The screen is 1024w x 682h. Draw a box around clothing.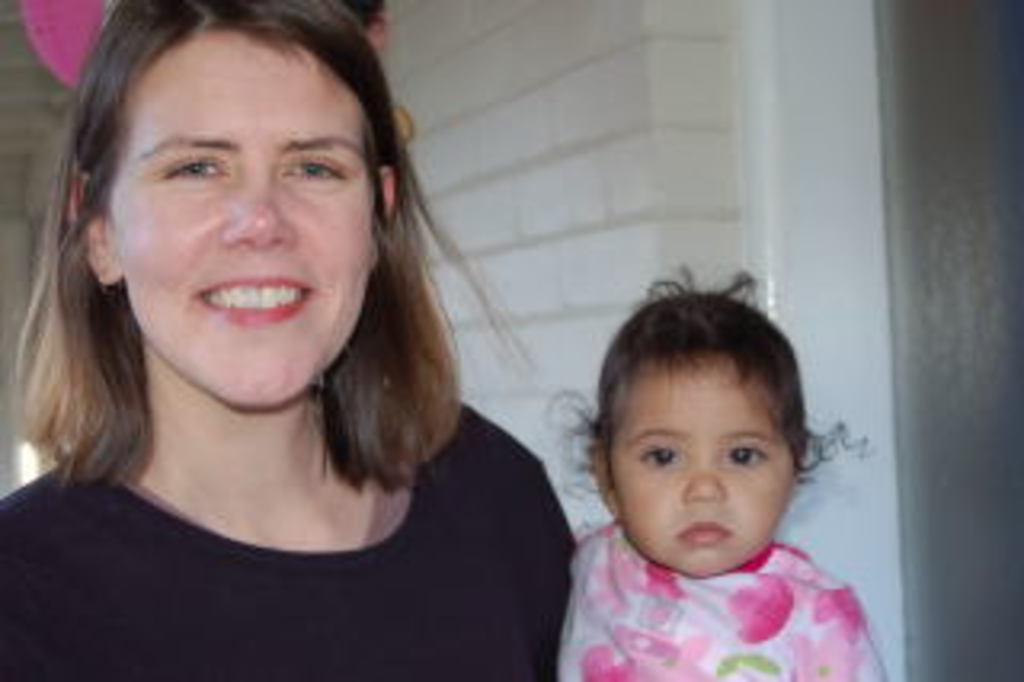
554 519 886 679.
